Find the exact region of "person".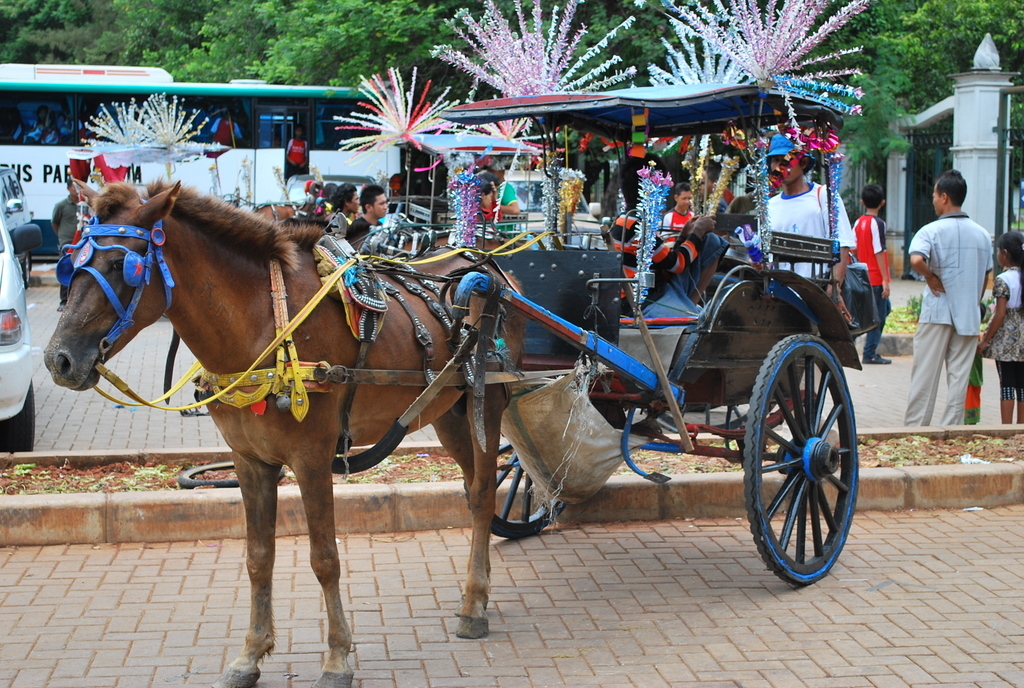
Exact region: (852,181,895,365).
